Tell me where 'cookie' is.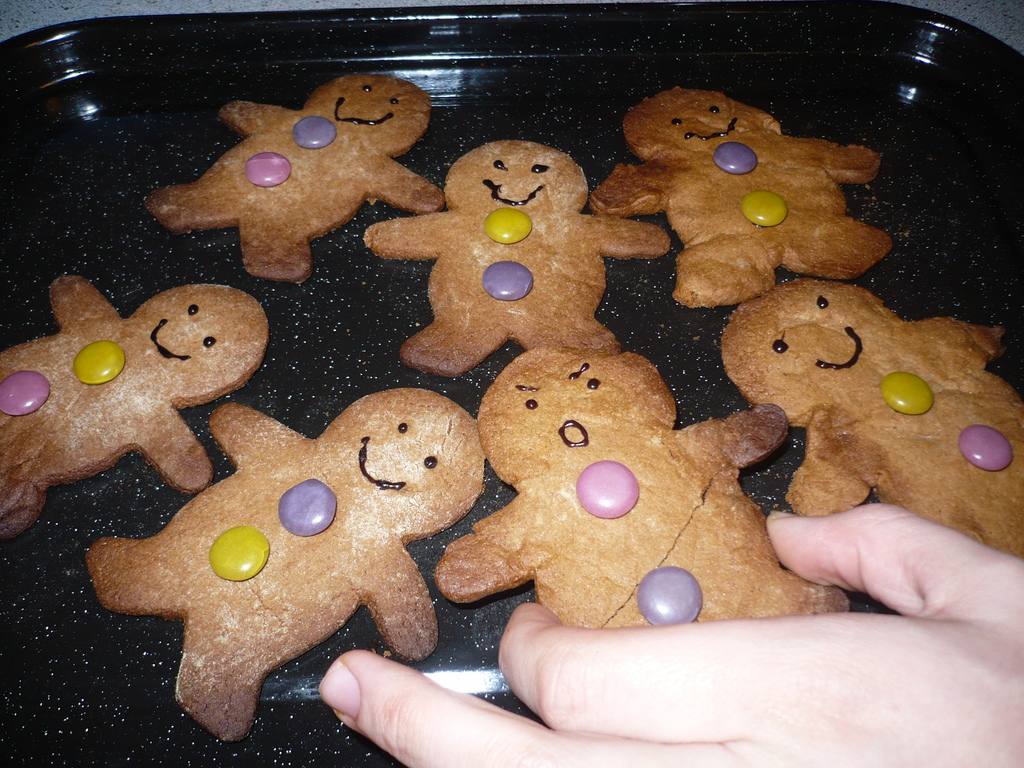
'cookie' is at bbox=(722, 276, 1023, 557).
